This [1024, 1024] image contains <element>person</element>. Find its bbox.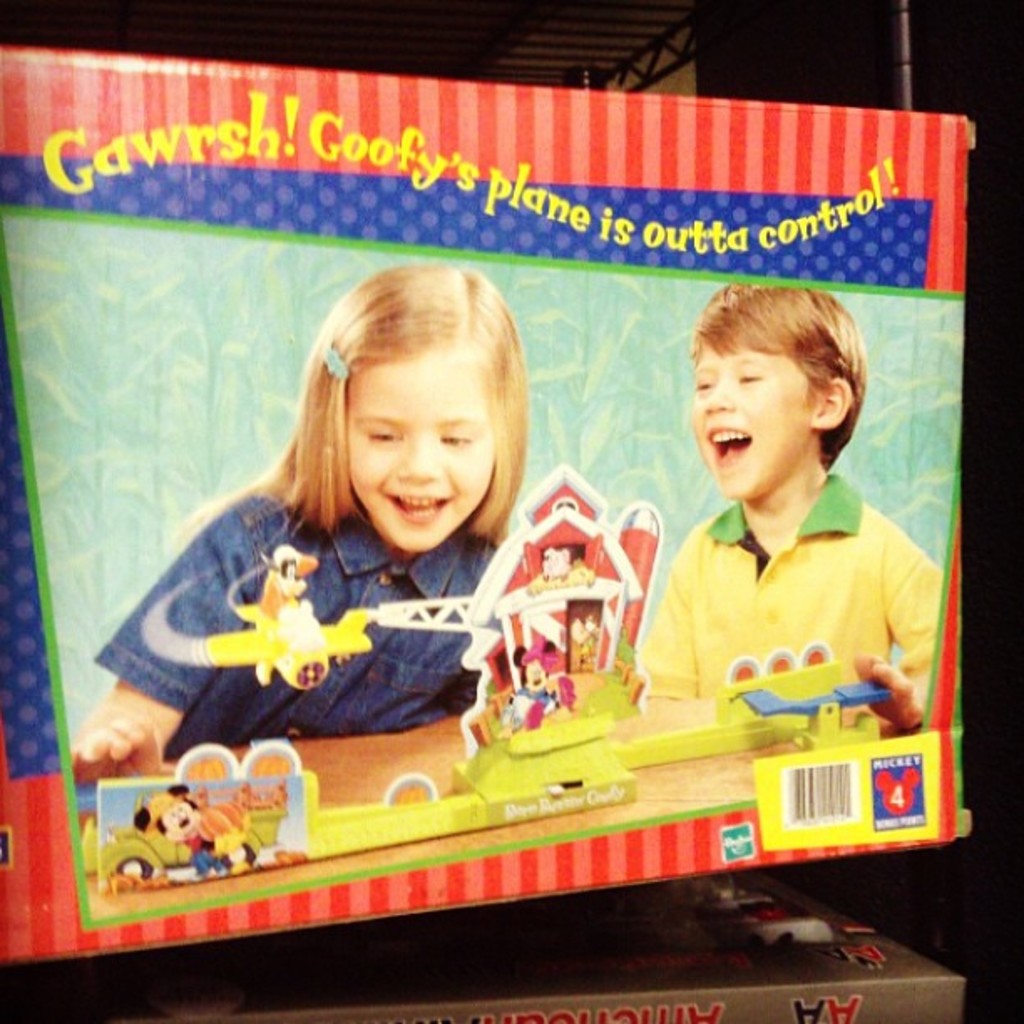
{"x1": 75, "y1": 268, "x2": 520, "y2": 783}.
